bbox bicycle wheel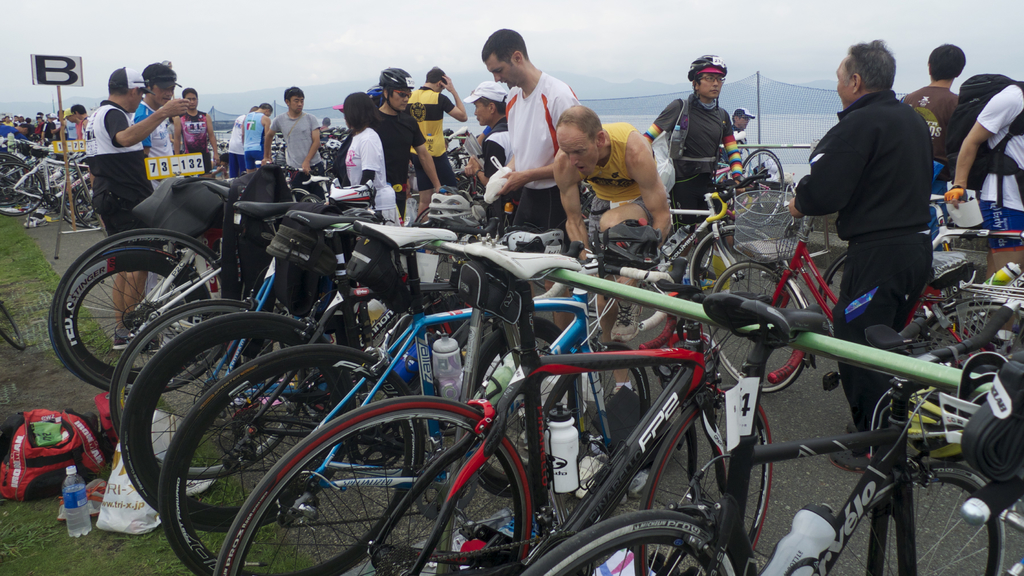
[693, 220, 781, 311]
